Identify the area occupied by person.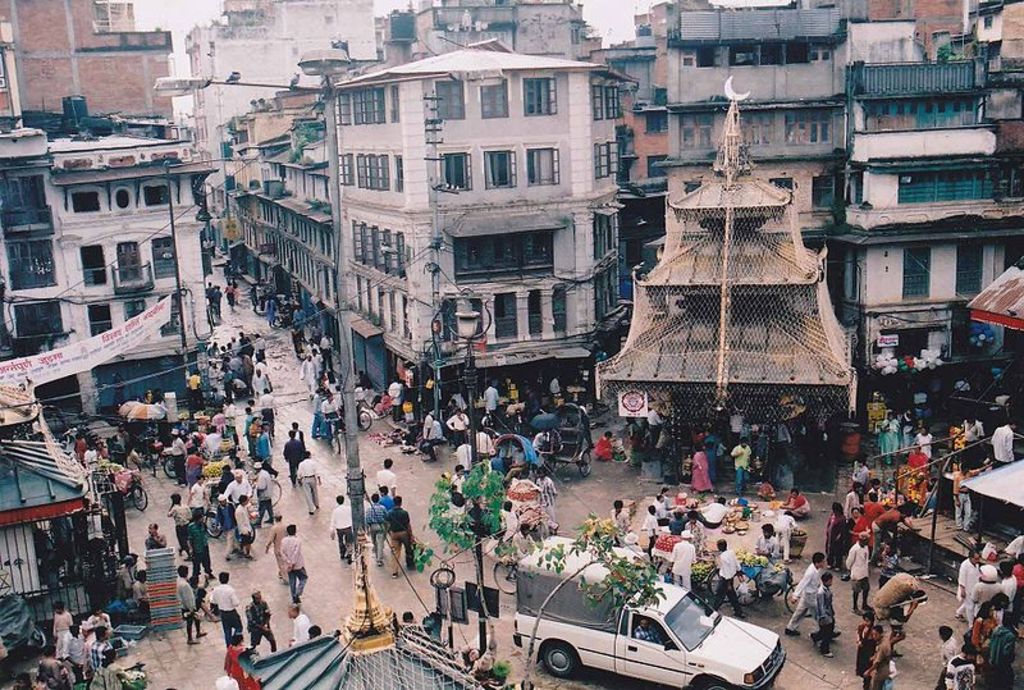
Area: box(356, 384, 362, 410).
